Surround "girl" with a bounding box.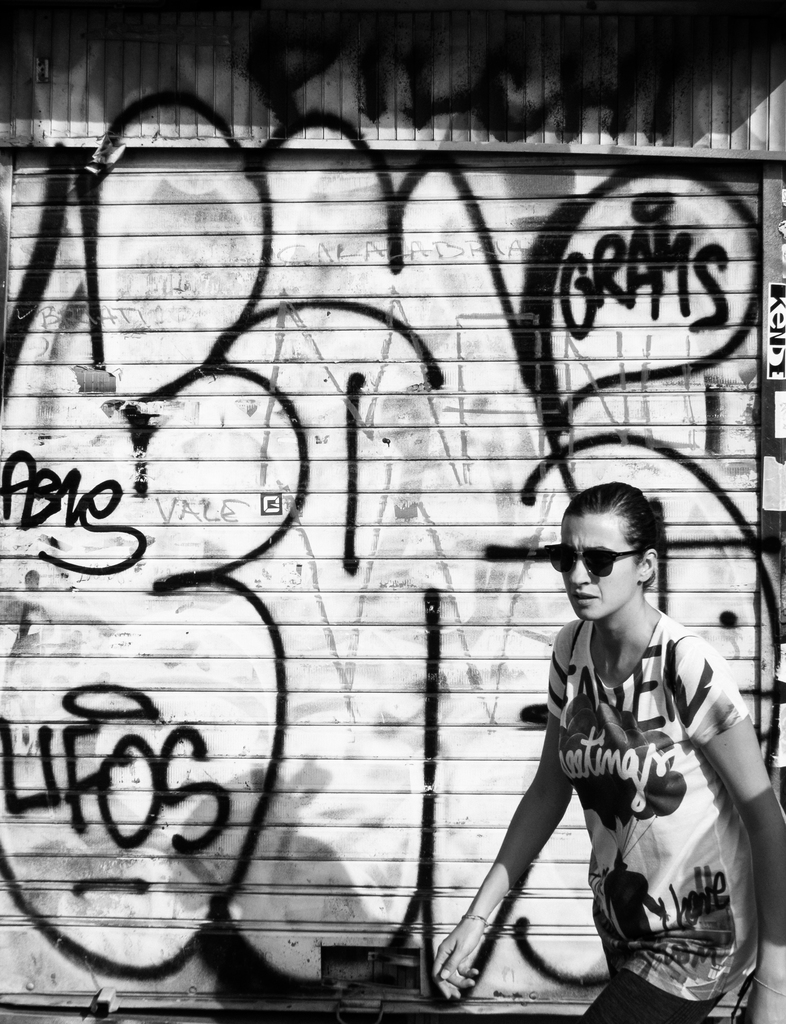
{"left": 431, "top": 489, "right": 785, "bottom": 1023}.
